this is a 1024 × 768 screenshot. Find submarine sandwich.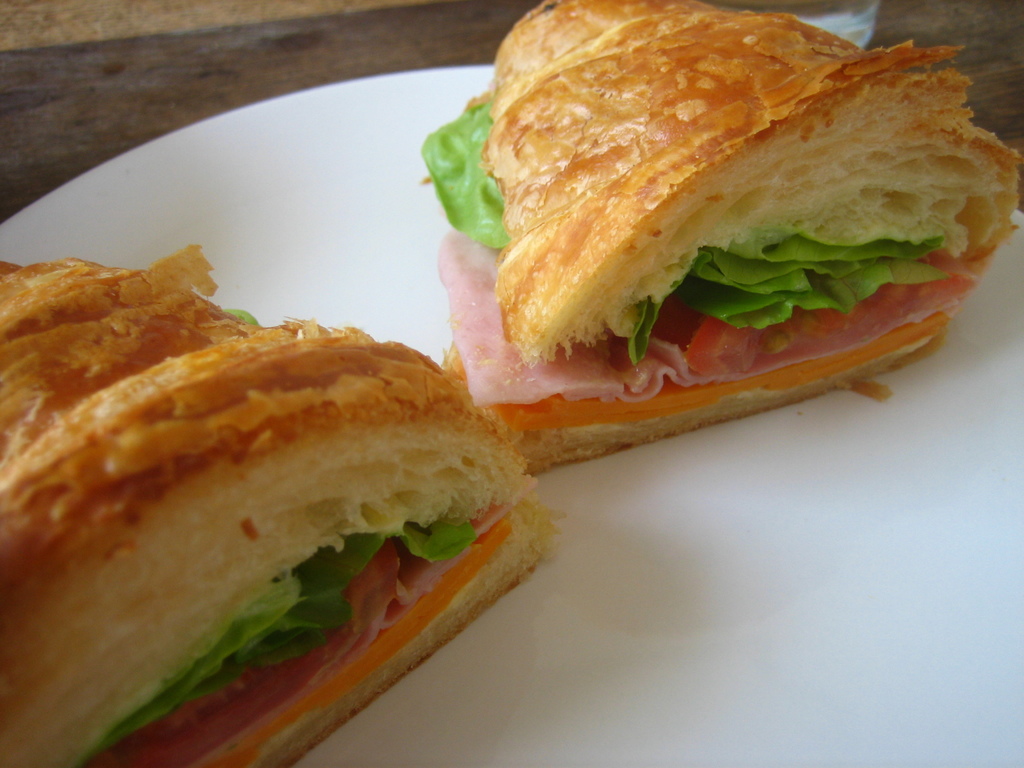
Bounding box: box(0, 314, 578, 767).
